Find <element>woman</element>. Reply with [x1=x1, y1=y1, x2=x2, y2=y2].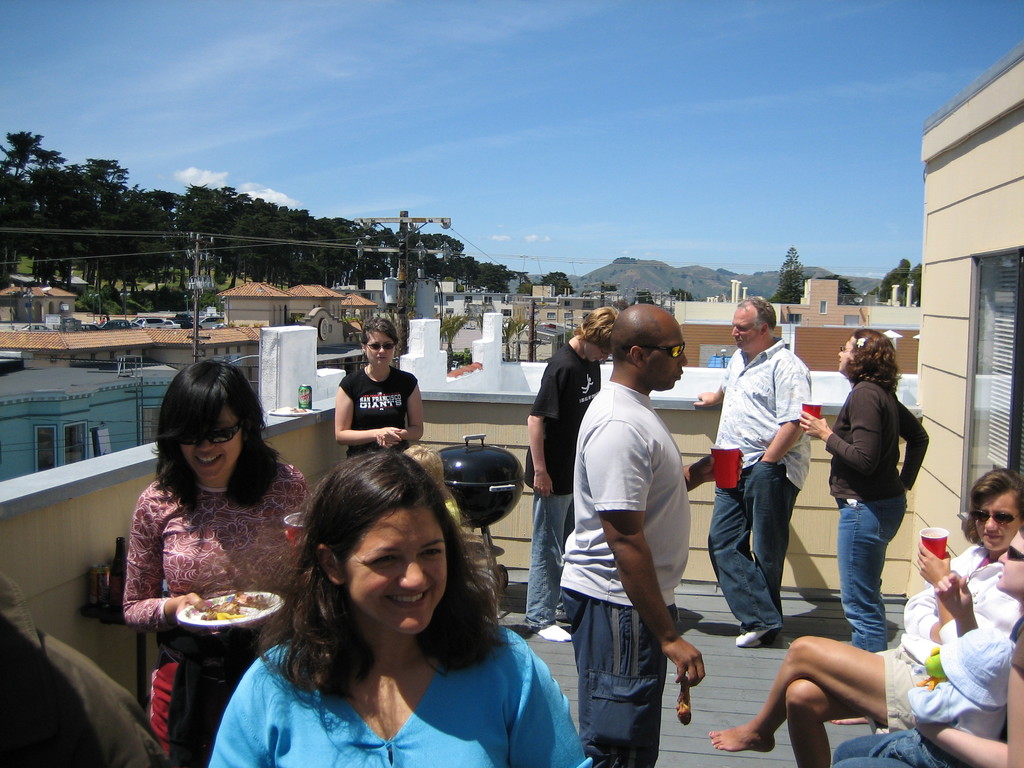
[x1=202, y1=451, x2=593, y2=767].
